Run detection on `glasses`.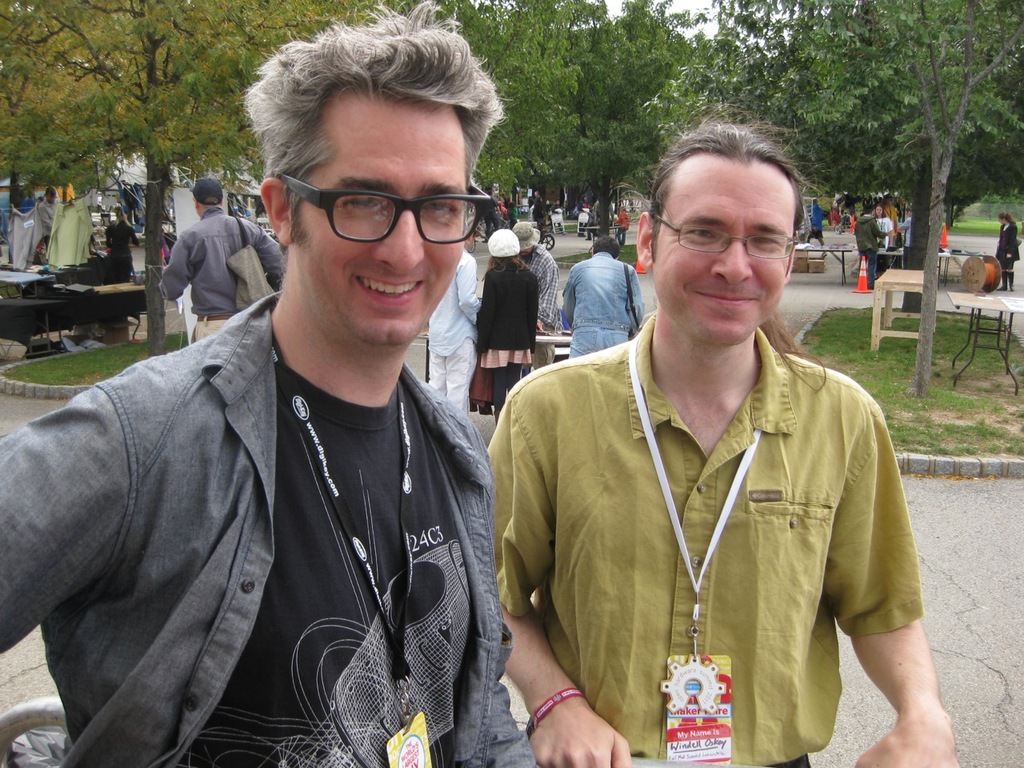
Result: pyautogui.locateOnScreen(264, 164, 490, 246).
